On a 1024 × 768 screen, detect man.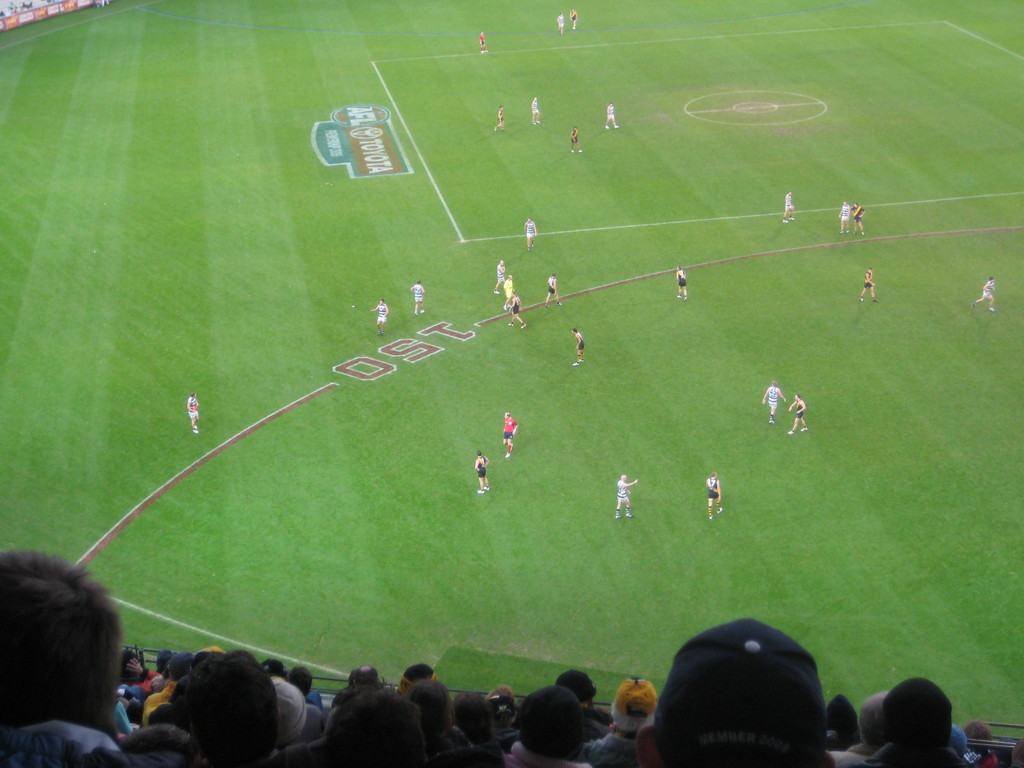
371, 300, 390, 337.
